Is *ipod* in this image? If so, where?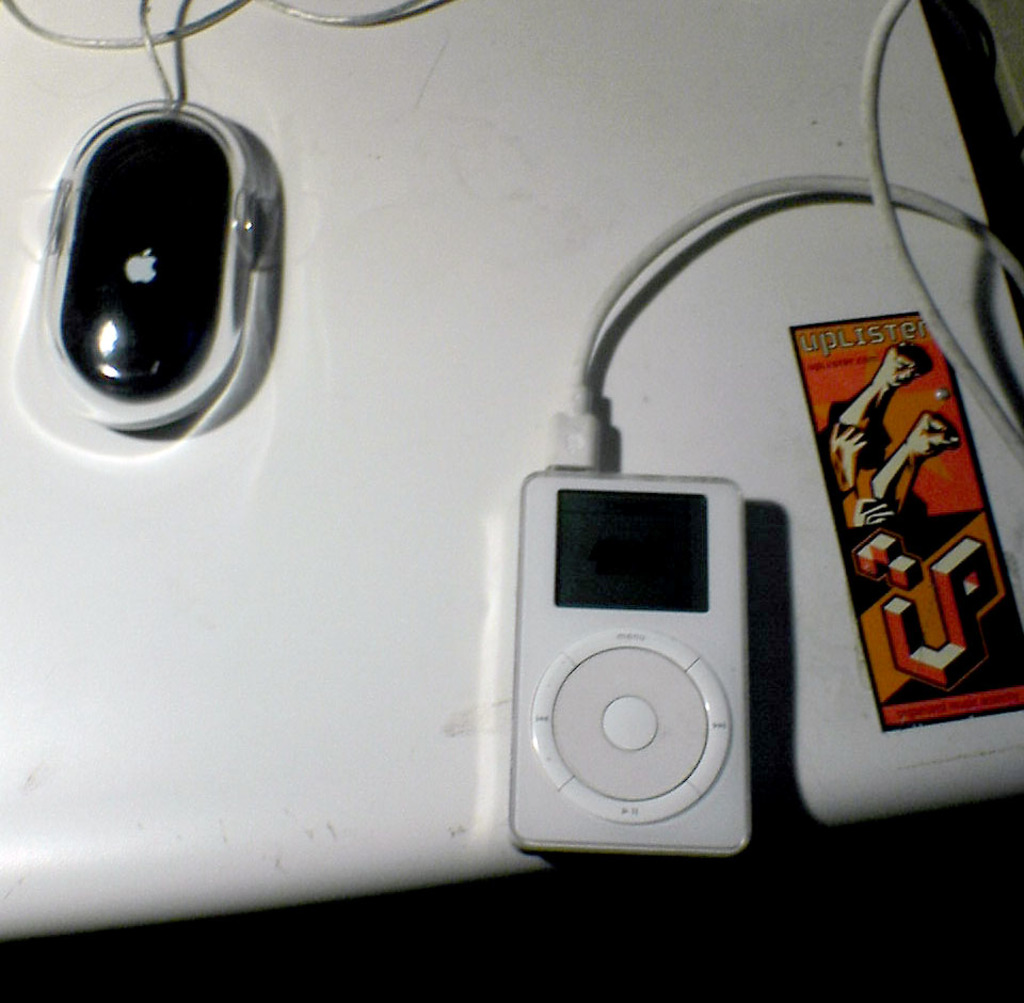
Yes, at 510:473:763:861.
